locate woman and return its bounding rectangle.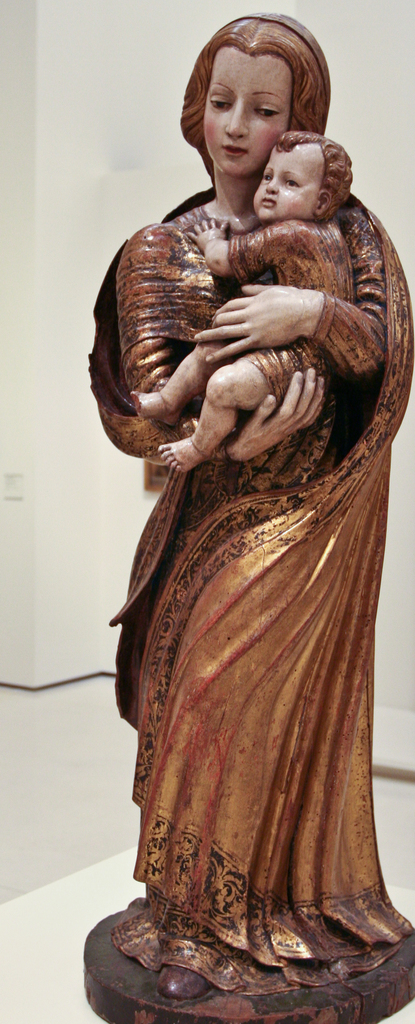
bbox=[85, 29, 413, 1023].
